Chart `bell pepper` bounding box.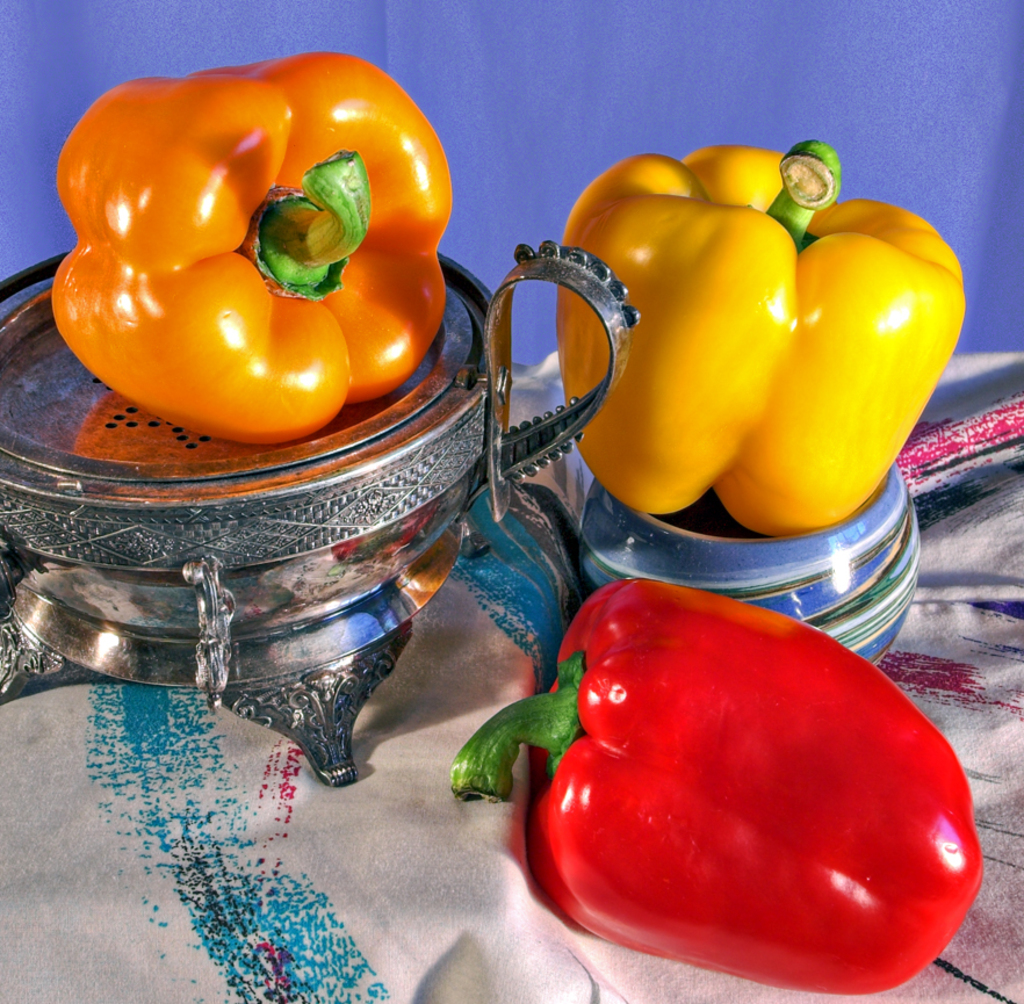
Charted: BBox(555, 138, 965, 539).
